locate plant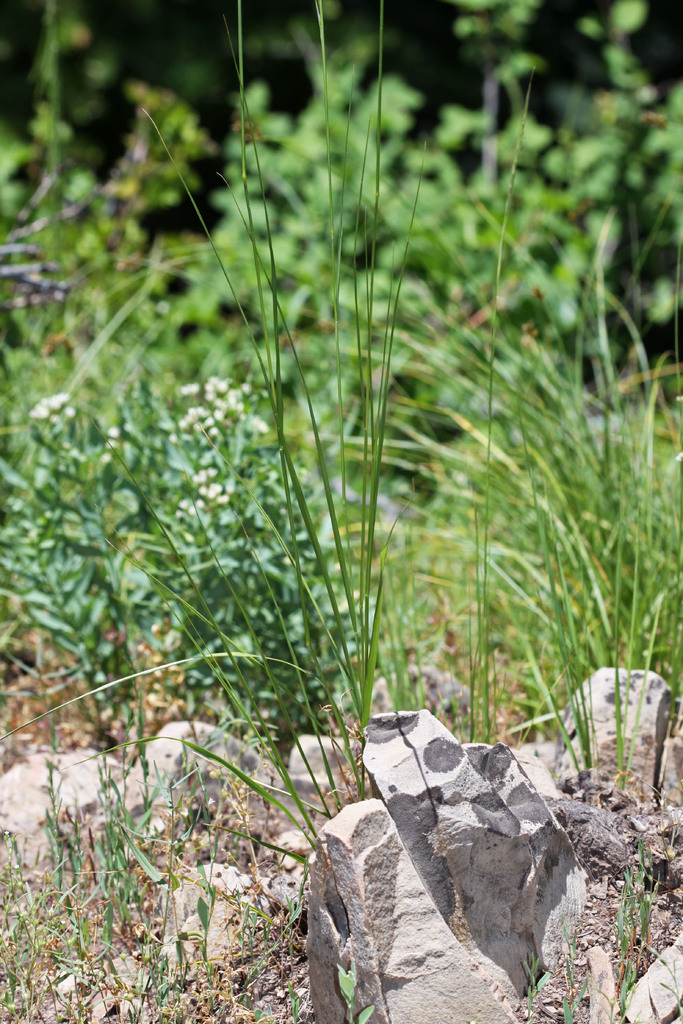
104, 356, 377, 796
